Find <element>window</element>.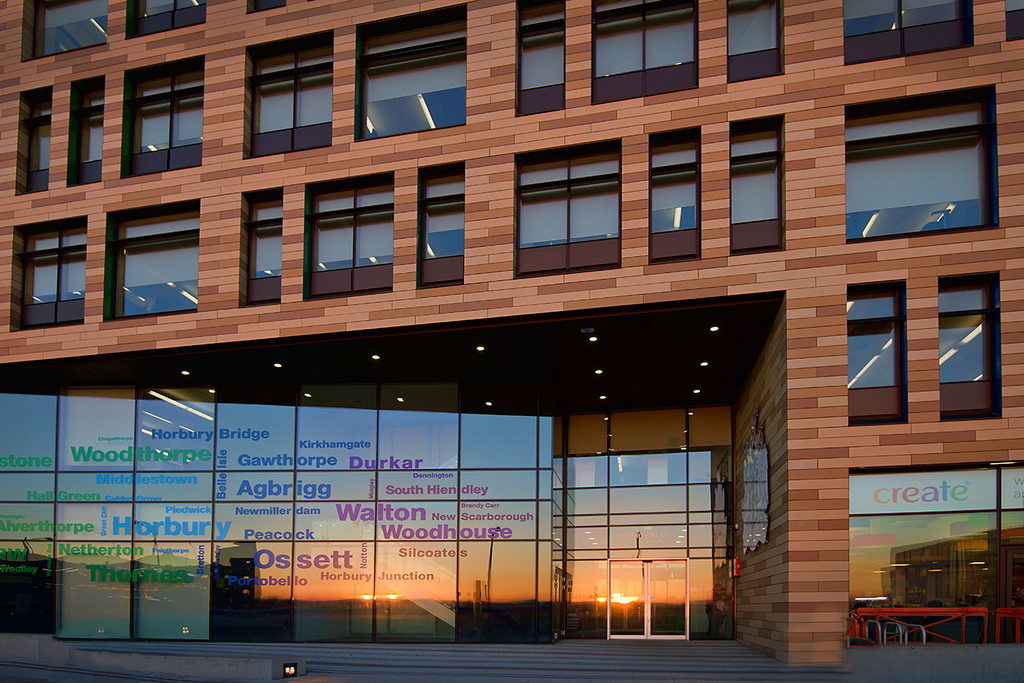
[647,126,698,262].
